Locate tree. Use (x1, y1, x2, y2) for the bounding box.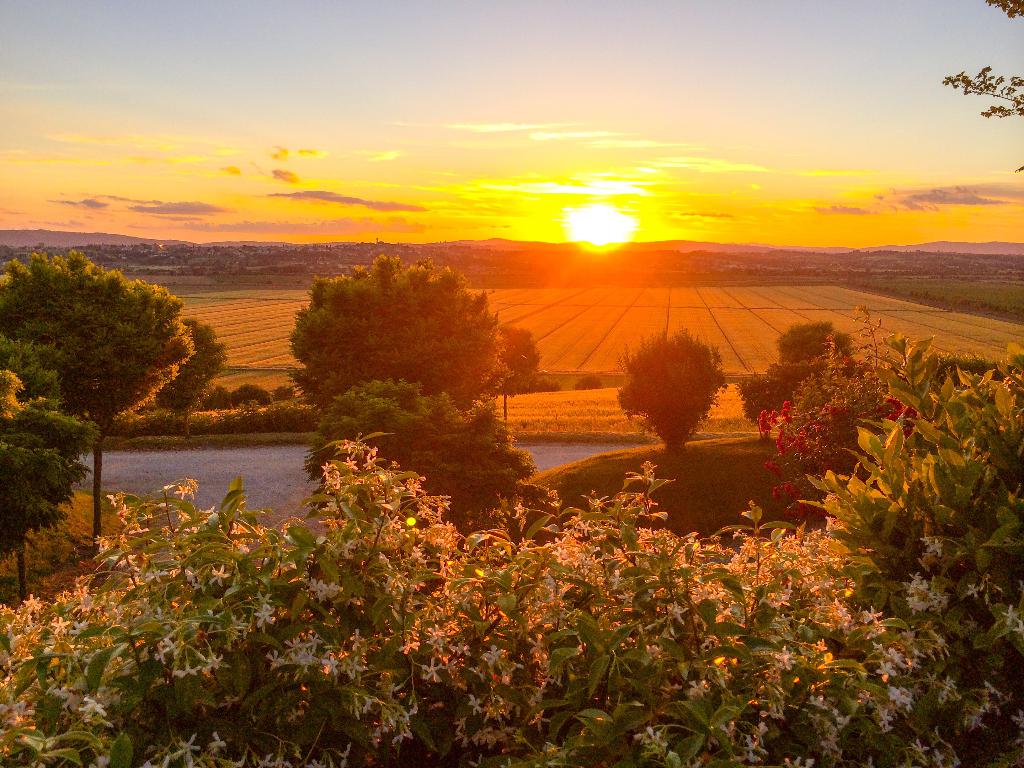
(288, 252, 516, 410).
